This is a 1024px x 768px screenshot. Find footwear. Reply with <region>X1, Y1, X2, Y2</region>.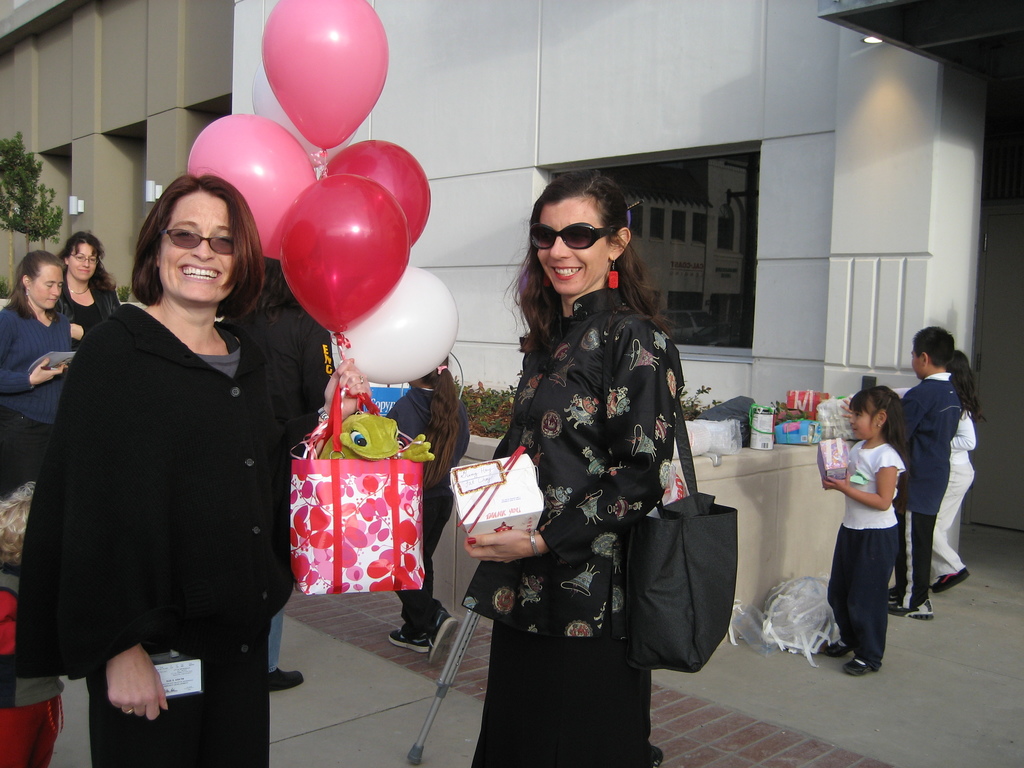
<region>842, 656, 872, 673</region>.
